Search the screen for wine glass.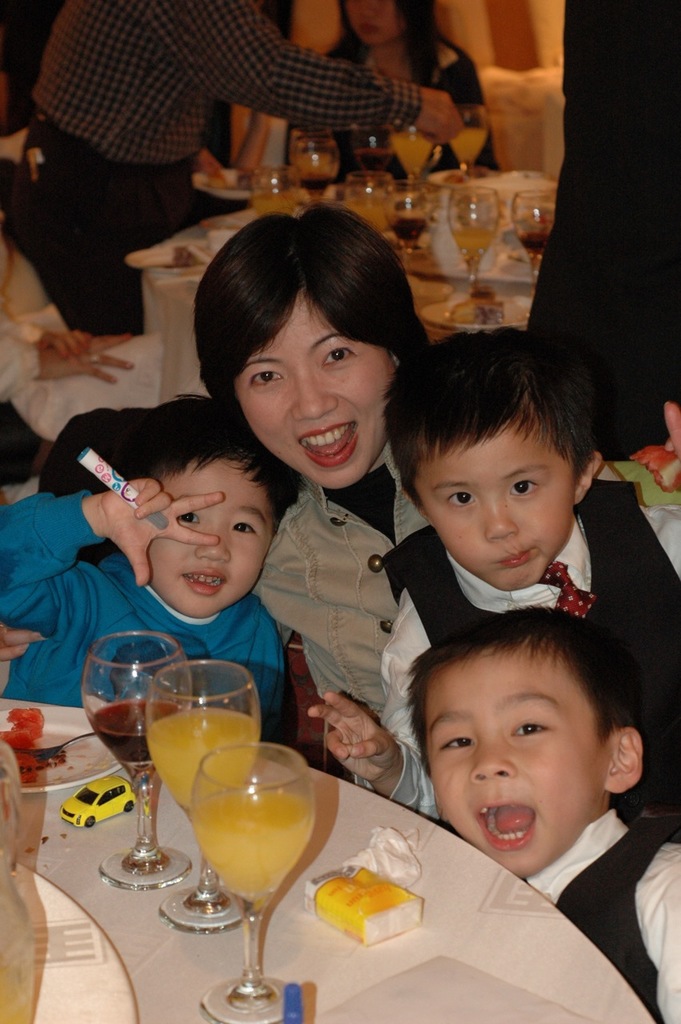
Found at 81:636:194:891.
